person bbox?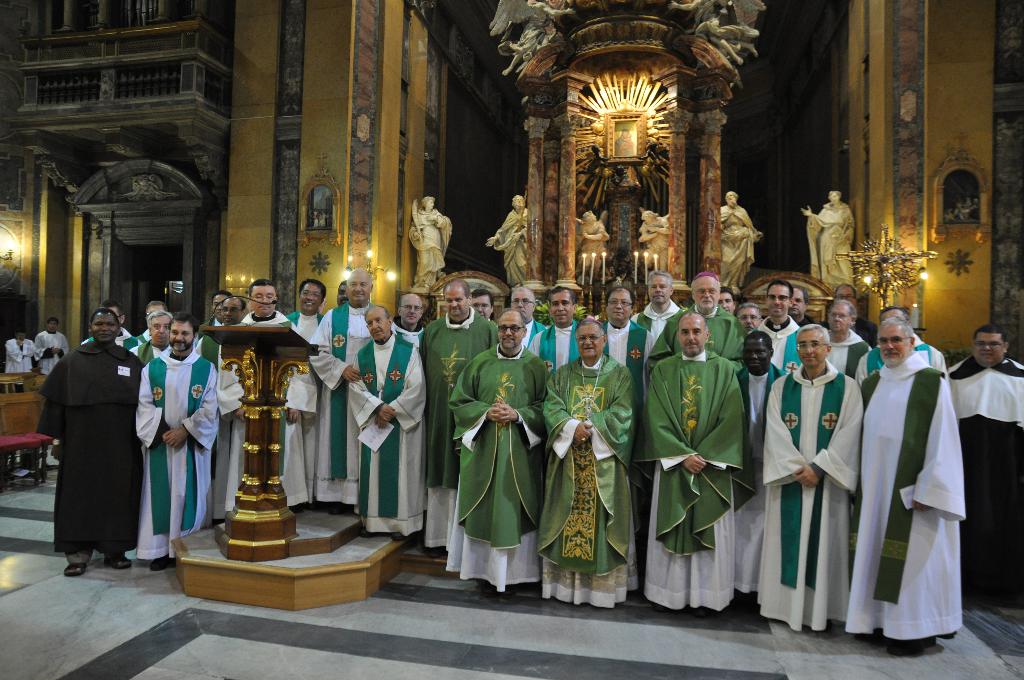
pyautogui.locateOnScreen(83, 302, 143, 358)
